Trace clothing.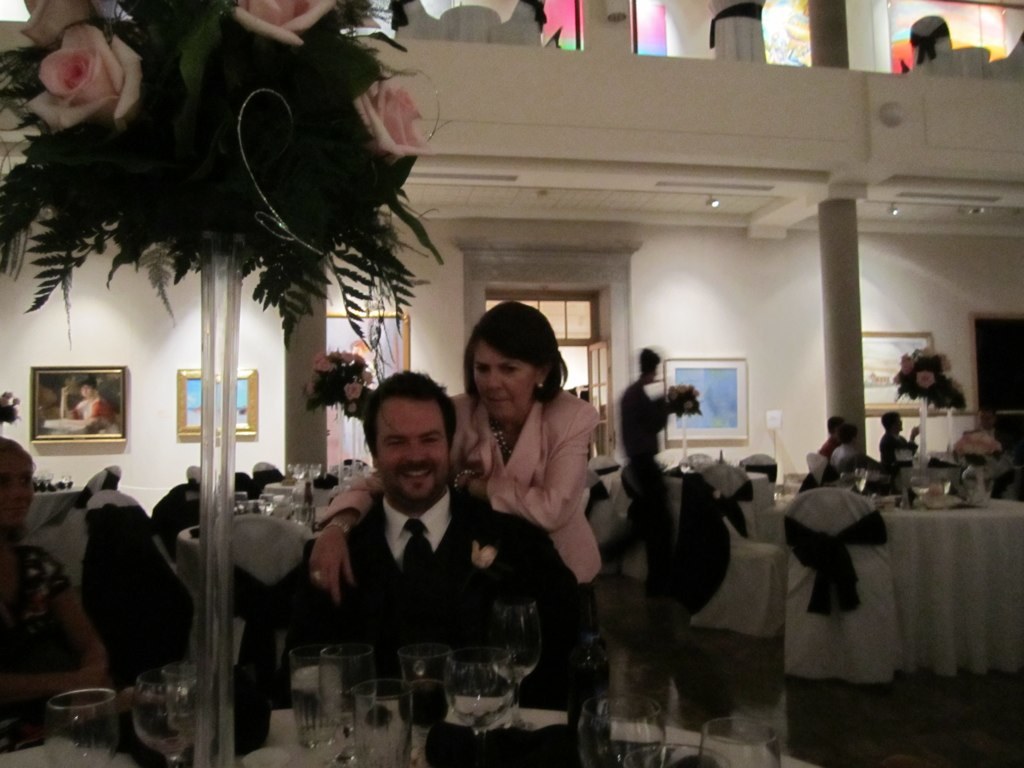
Traced to {"left": 318, "top": 388, "right": 603, "bottom": 594}.
